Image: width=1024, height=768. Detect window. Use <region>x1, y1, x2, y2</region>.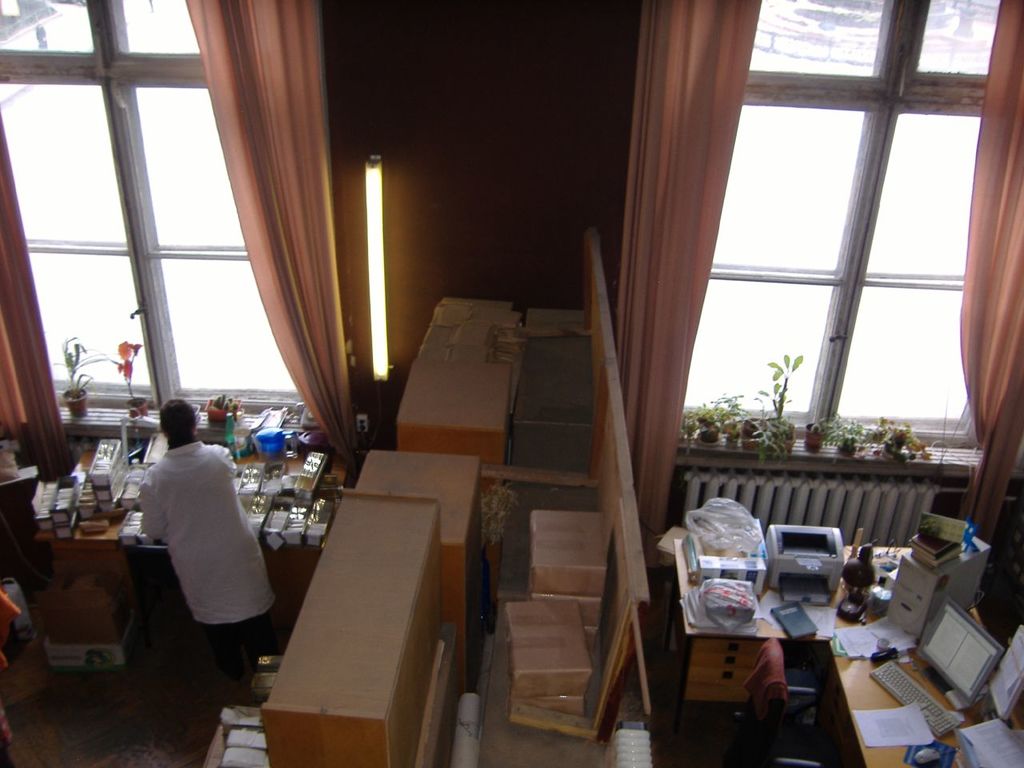
<region>0, 0, 314, 433</region>.
